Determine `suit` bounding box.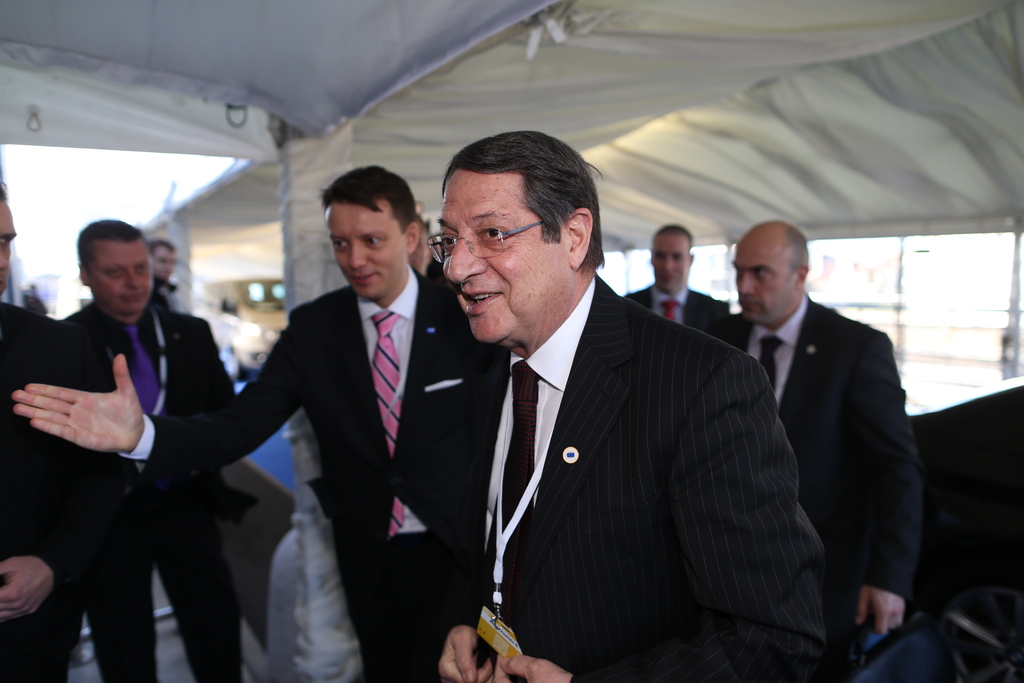
Determined: detection(637, 286, 729, 334).
